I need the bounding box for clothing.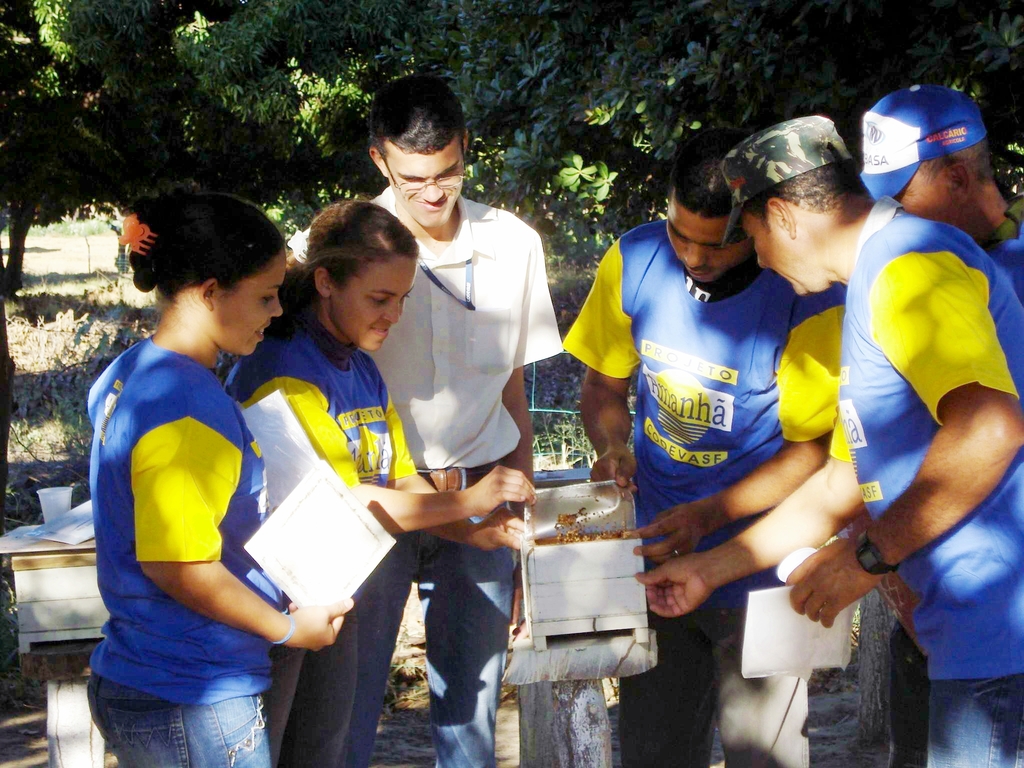
Here it is: (310, 458, 520, 762).
